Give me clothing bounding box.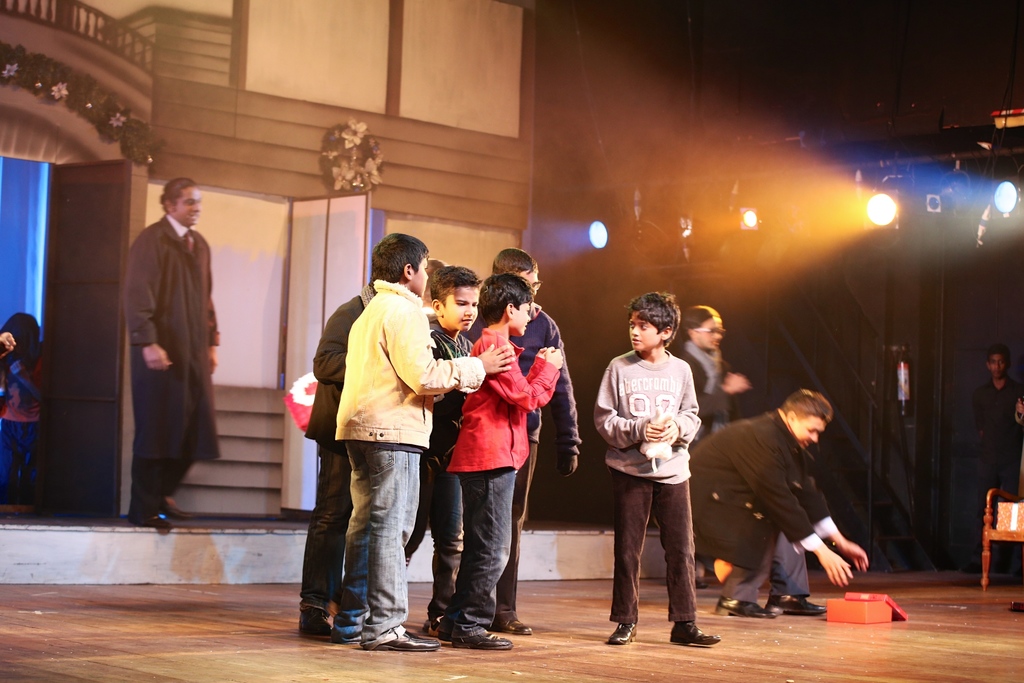
[left=973, top=383, right=1023, bottom=569].
